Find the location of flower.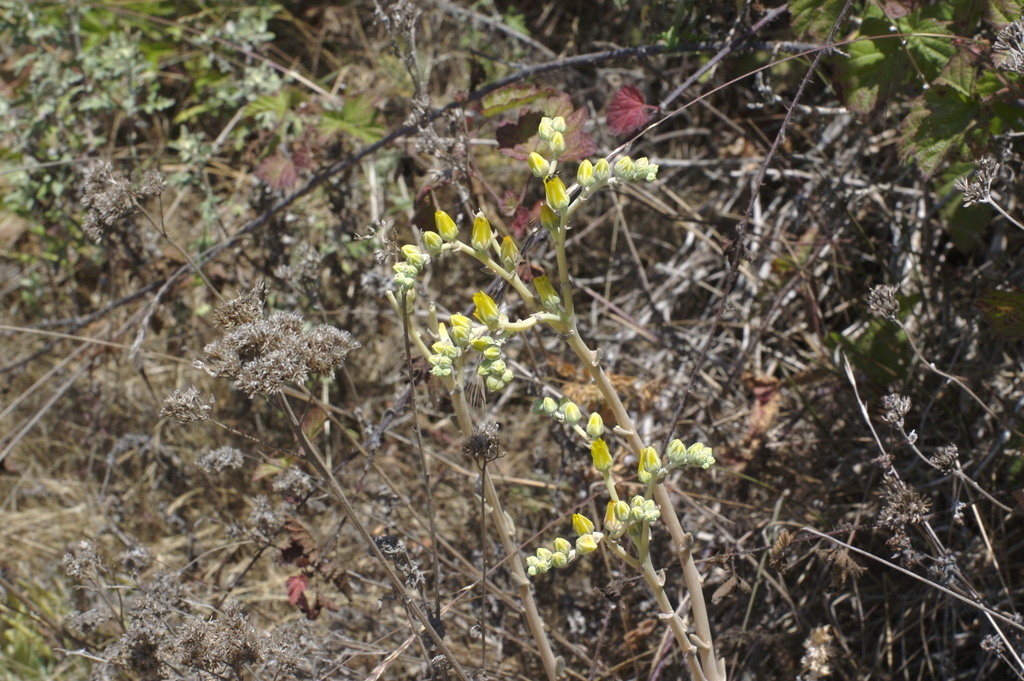
Location: 550,179,570,211.
